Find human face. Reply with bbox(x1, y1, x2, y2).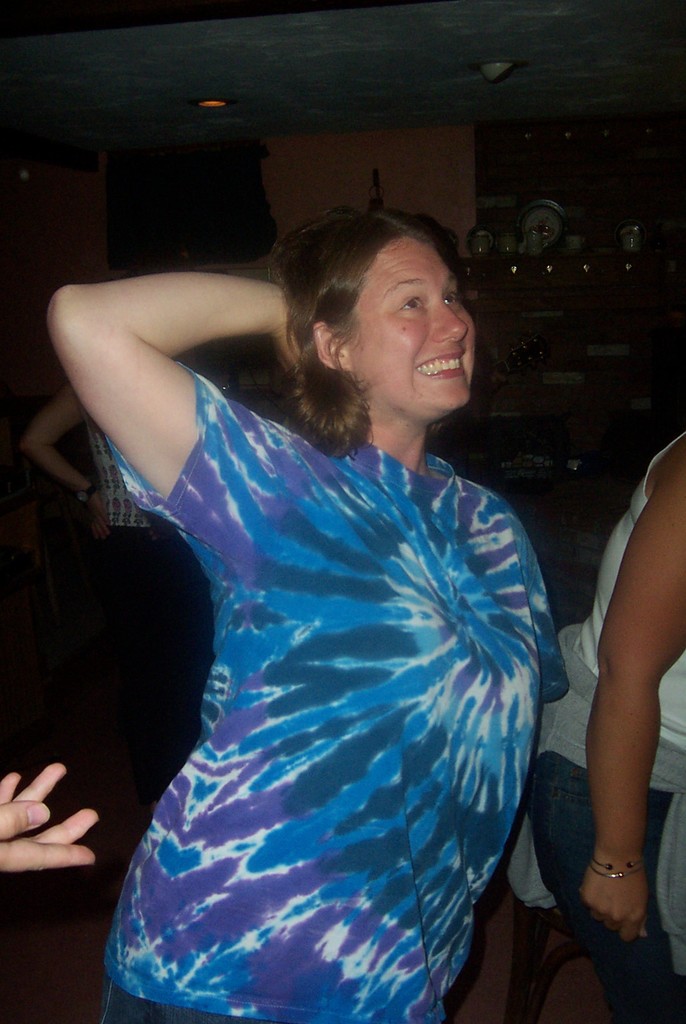
bbox(352, 237, 477, 422).
